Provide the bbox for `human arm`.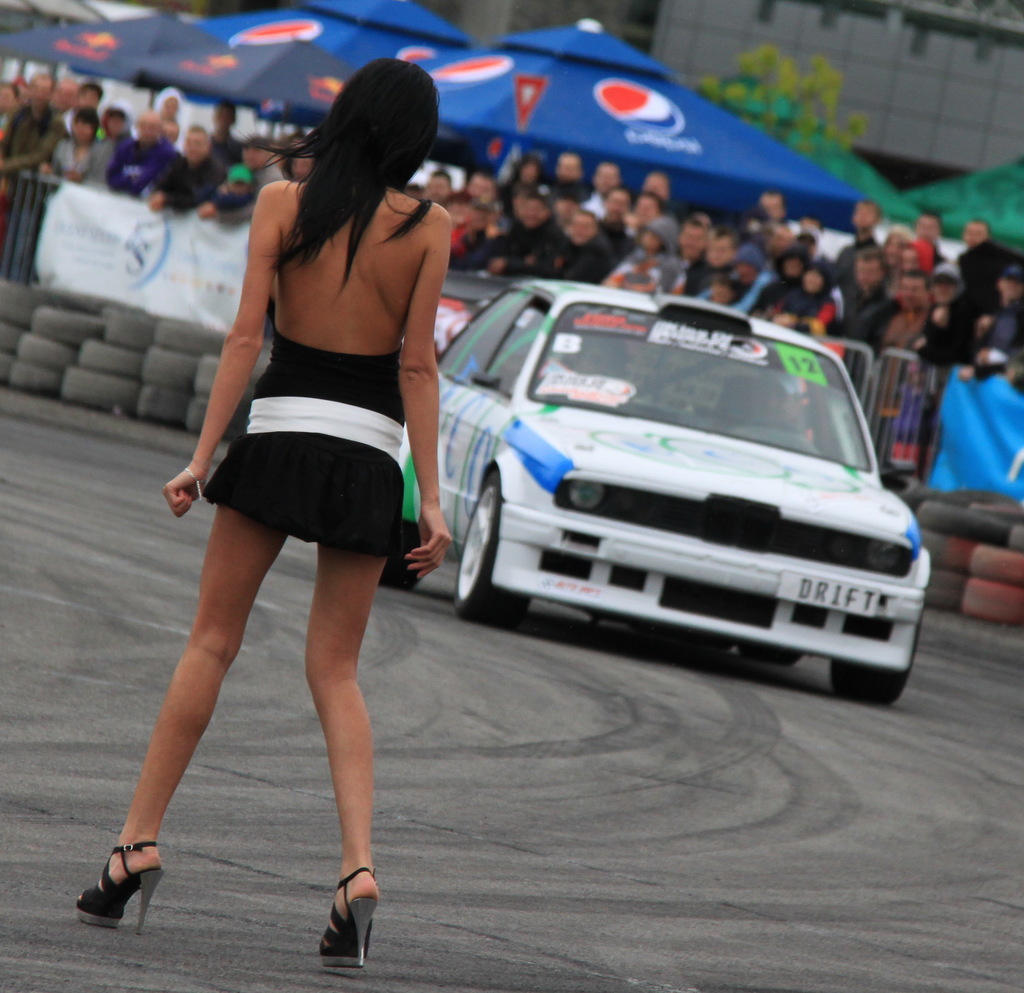
0 124 62 177.
